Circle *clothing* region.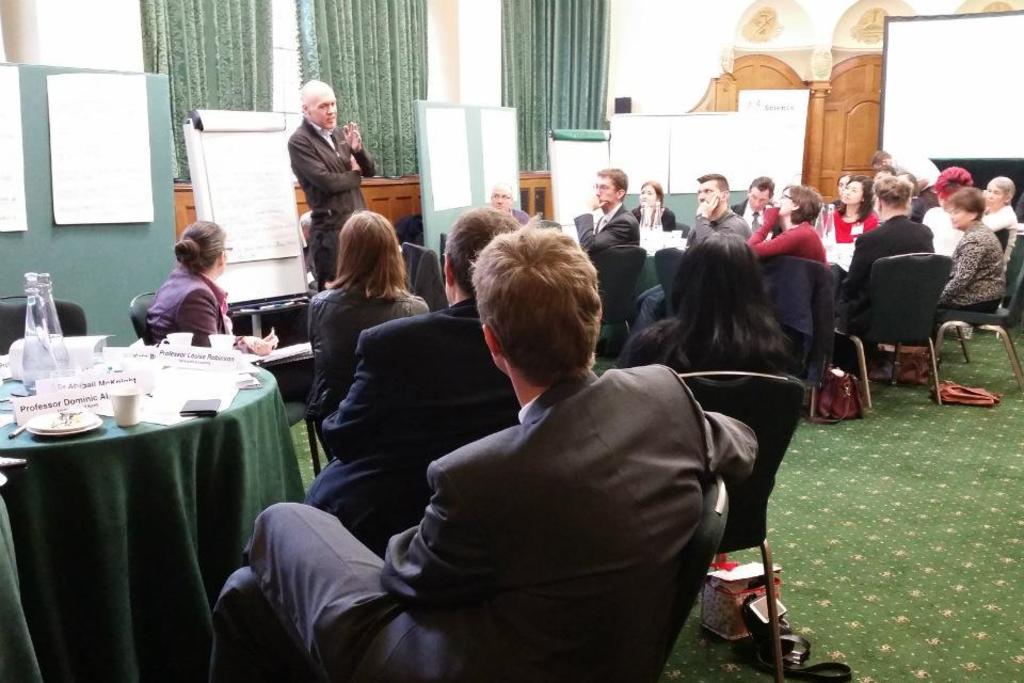
Region: (583, 207, 639, 247).
